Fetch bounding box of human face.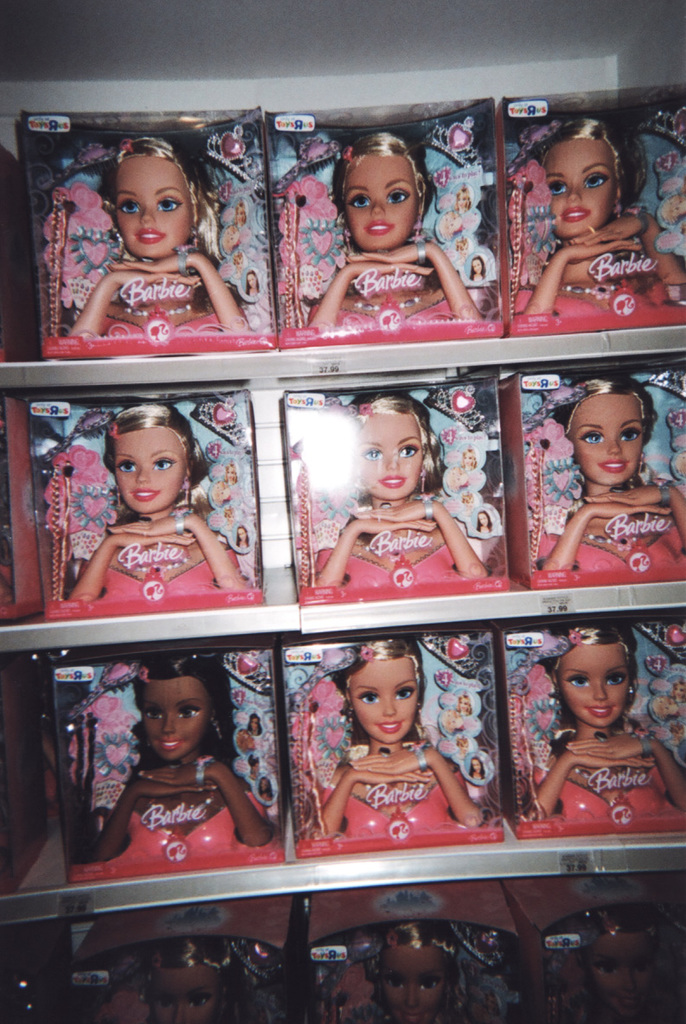
Bbox: 350/657/418/742.
